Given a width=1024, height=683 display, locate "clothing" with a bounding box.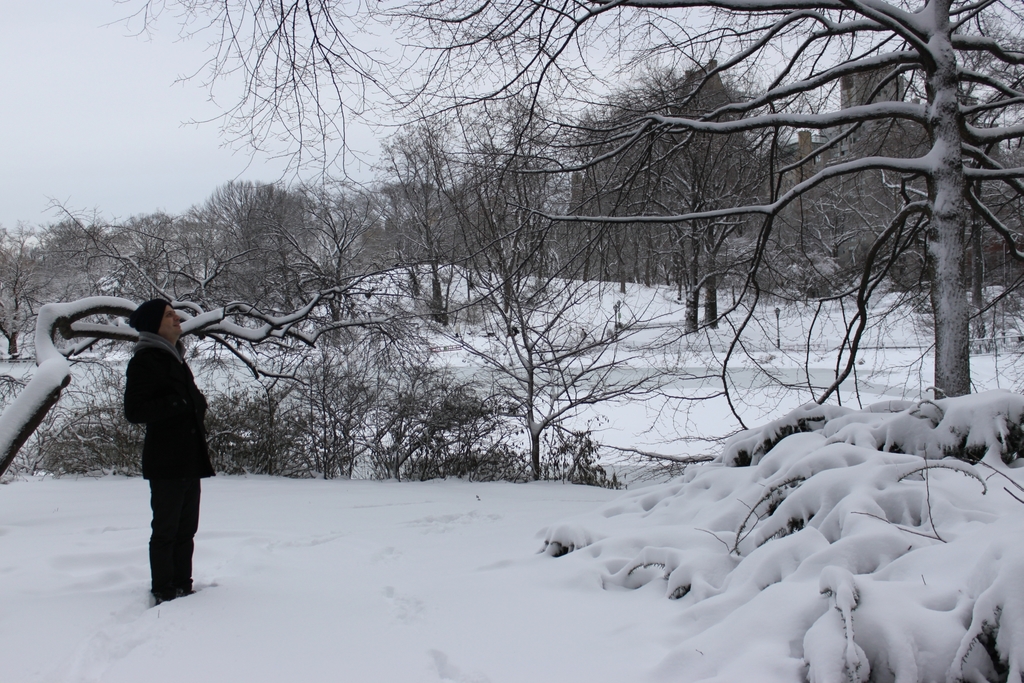
Located: <bbox>119, 335, 227, 604</bbox>.
